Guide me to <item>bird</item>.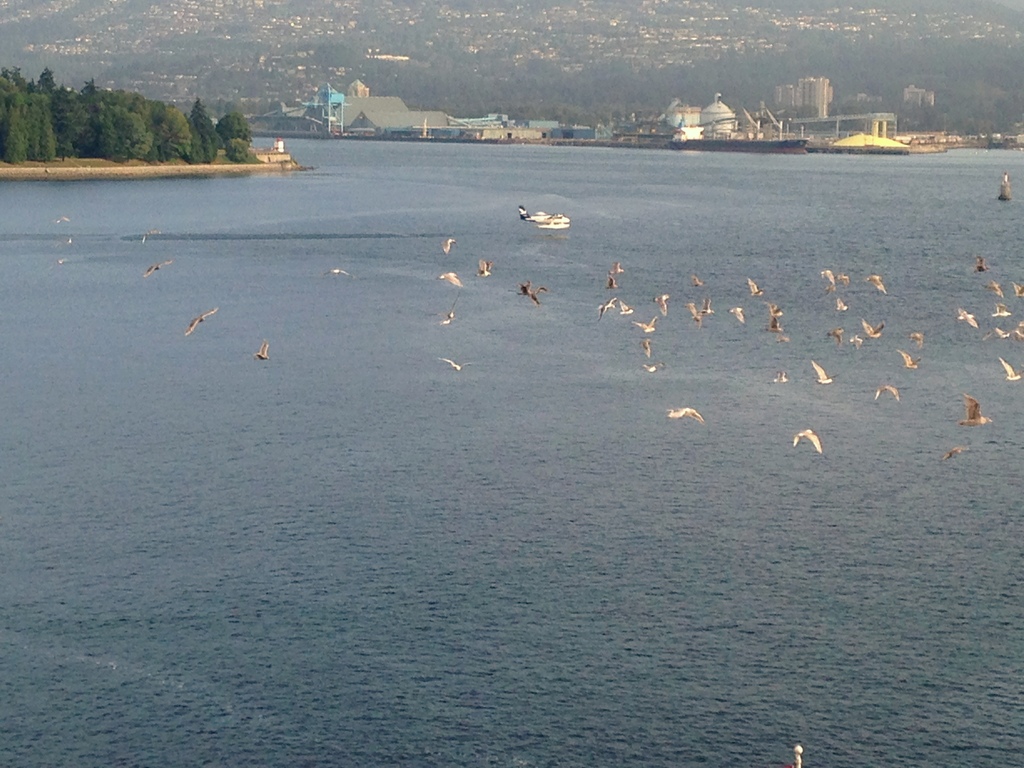
Guidance: (597, 298, 618, 326).
